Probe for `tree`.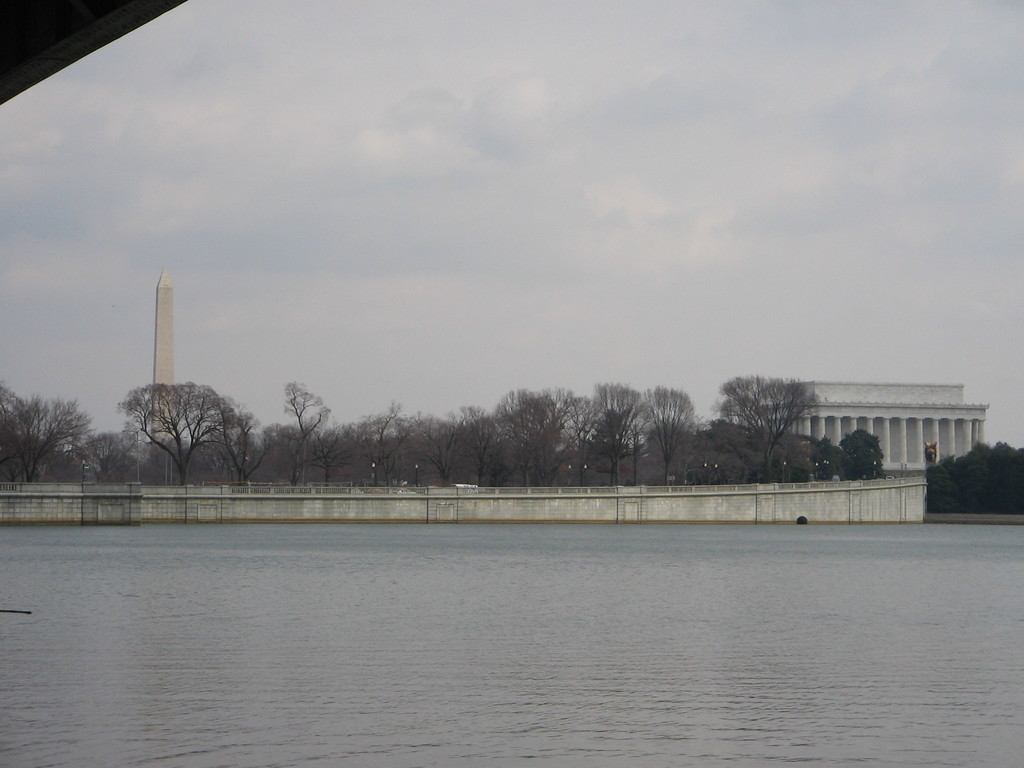
Probe result: <region>248, 417, 295, 484</region>.
